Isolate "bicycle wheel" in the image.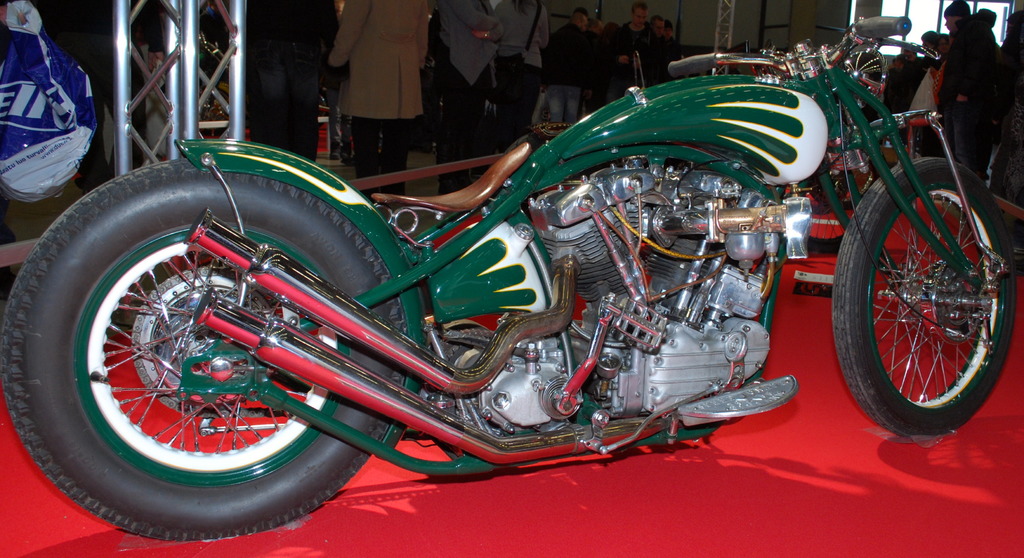
Isolated region: 835,138,1013,438.
